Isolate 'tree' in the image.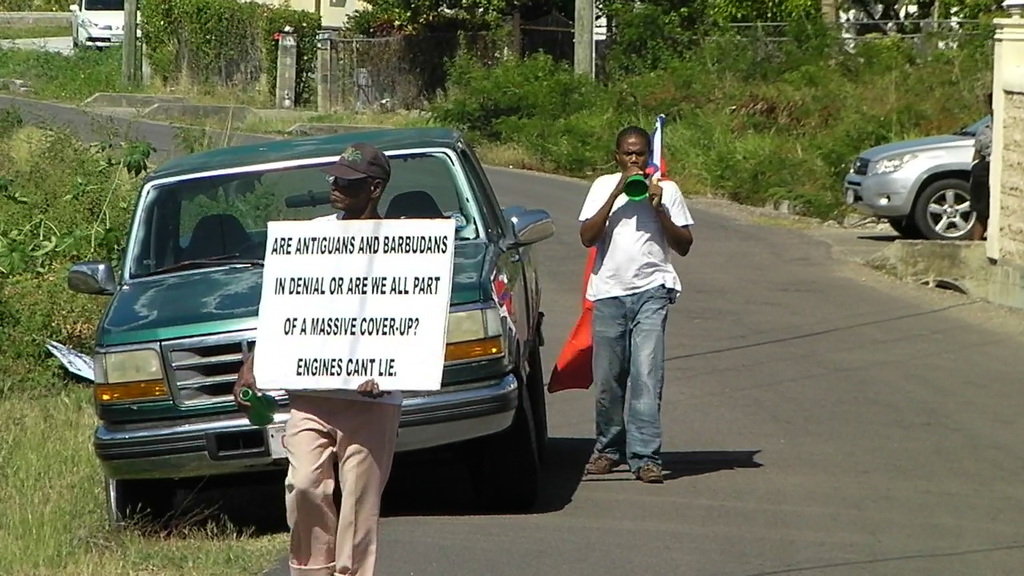
Isolated region: crop(139, 0, 280, 78).
